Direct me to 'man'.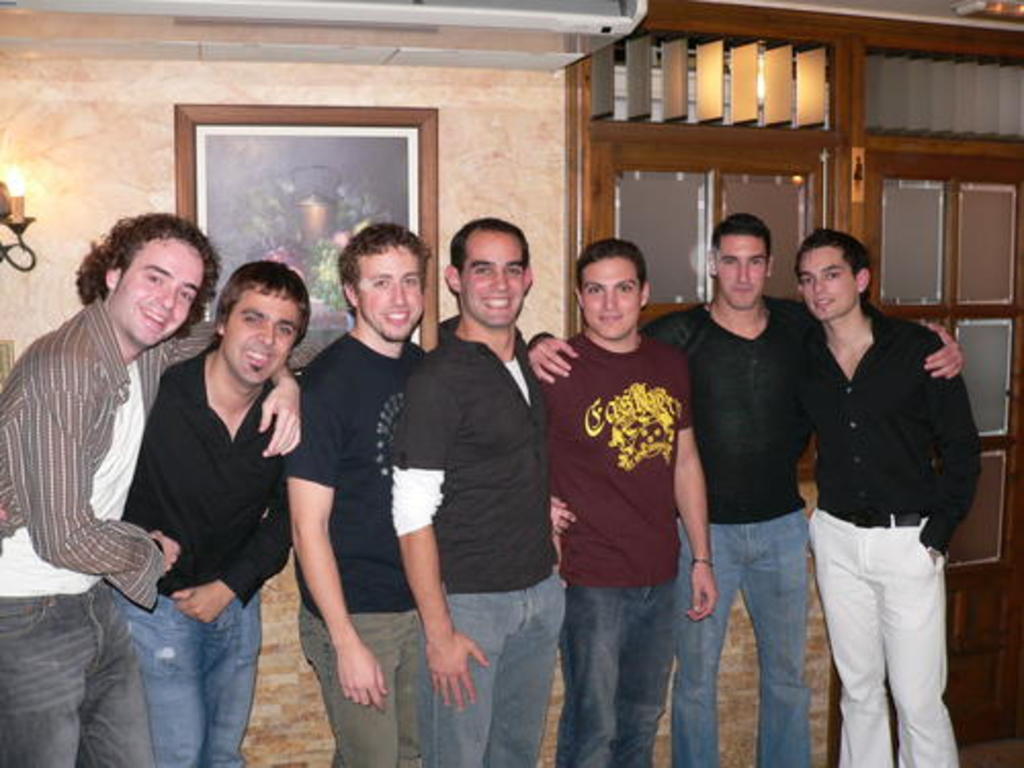
Direction: <box>539,238,719,766</box>.
